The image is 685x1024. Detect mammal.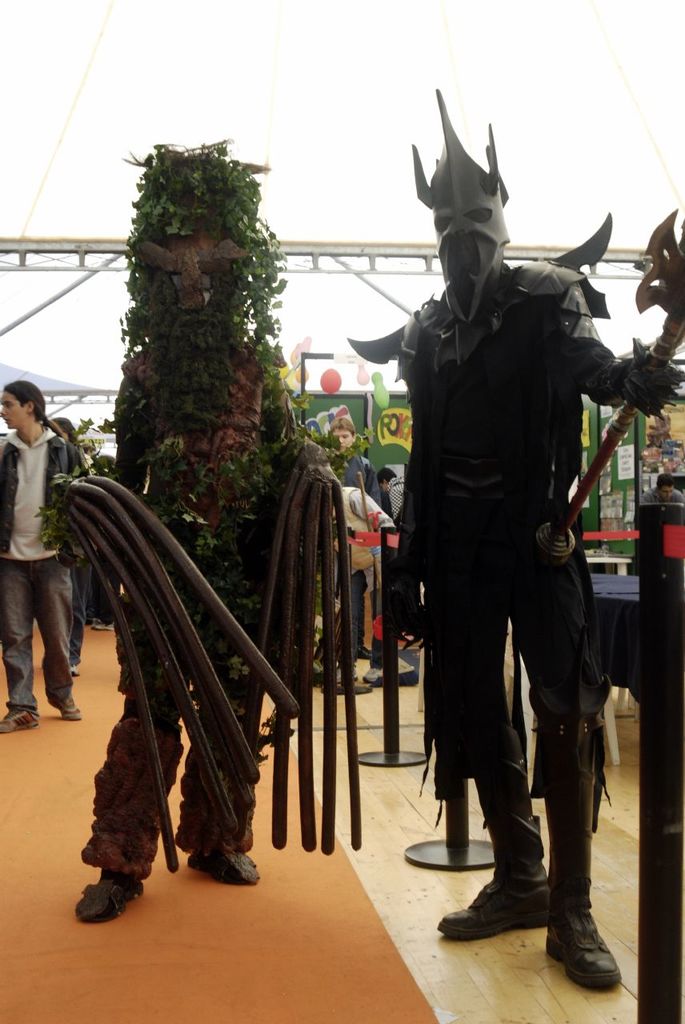
Detection: <bbox>332, 480, 385, 670</bbox>.
